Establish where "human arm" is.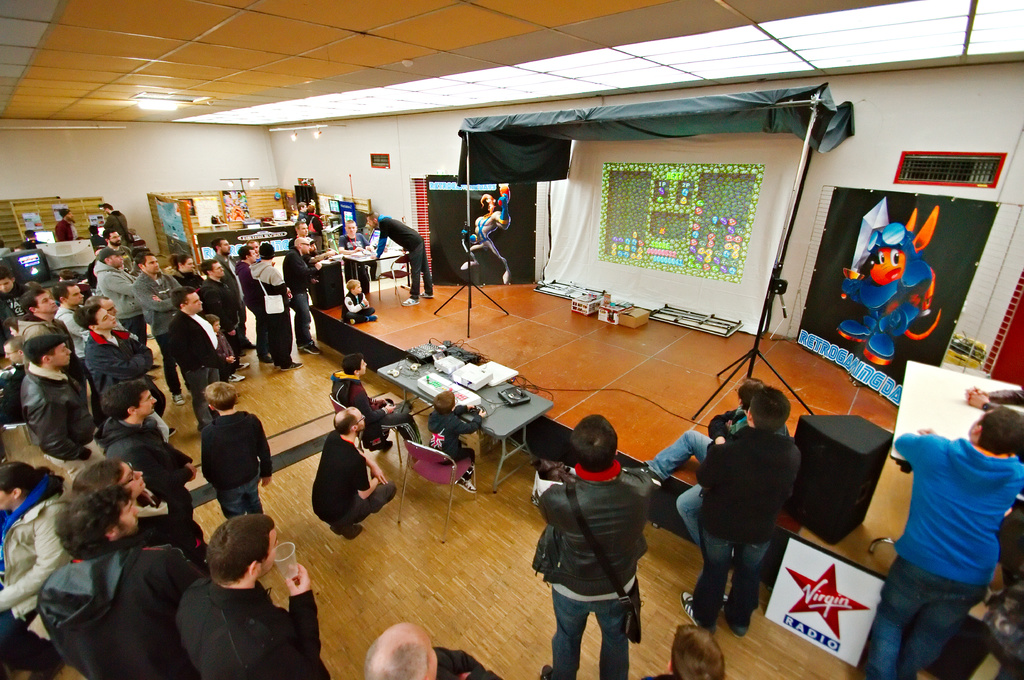
Established at [x1=453, y1=422, x2=483, y2=433].
